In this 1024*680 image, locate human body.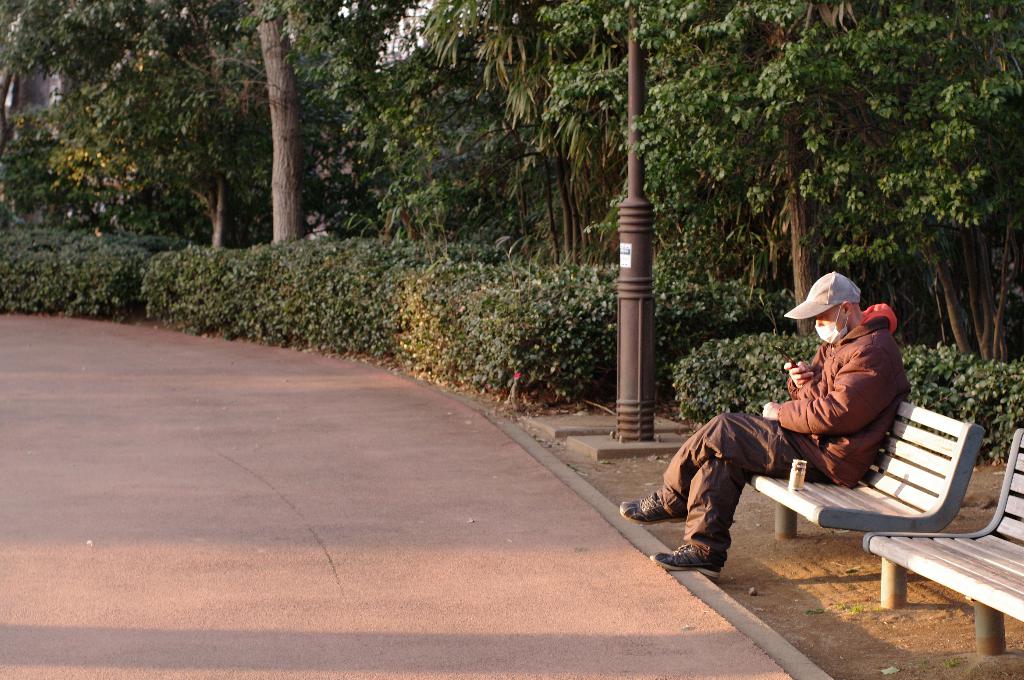
Bounding box: <box>620,269,914,580</box>.
